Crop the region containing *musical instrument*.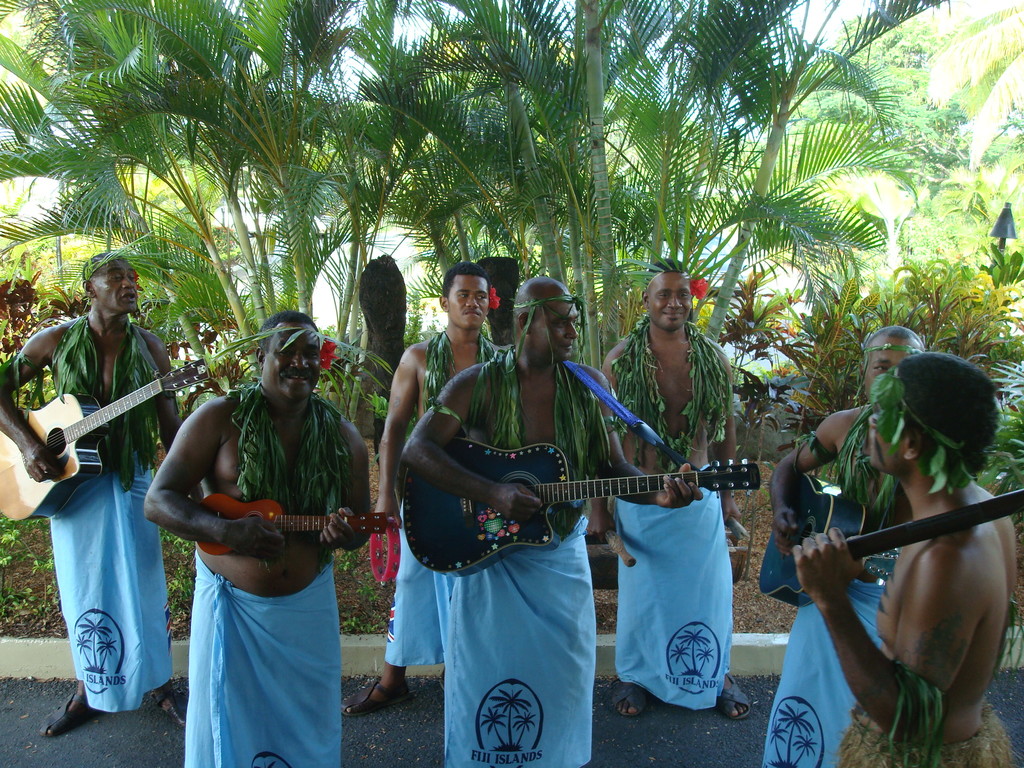
Crop region: [left=424, top=412, right=746, bottom=580].
